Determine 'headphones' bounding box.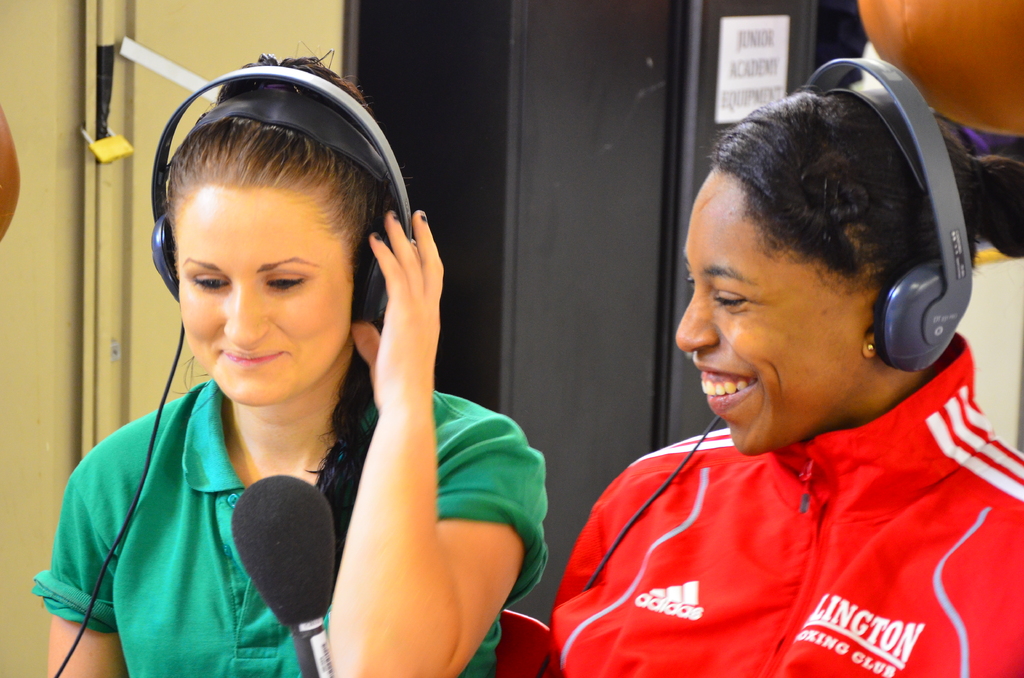
Determined: {"x1": 56, "y1": 62, "x2": 416, "y2": 677}.
